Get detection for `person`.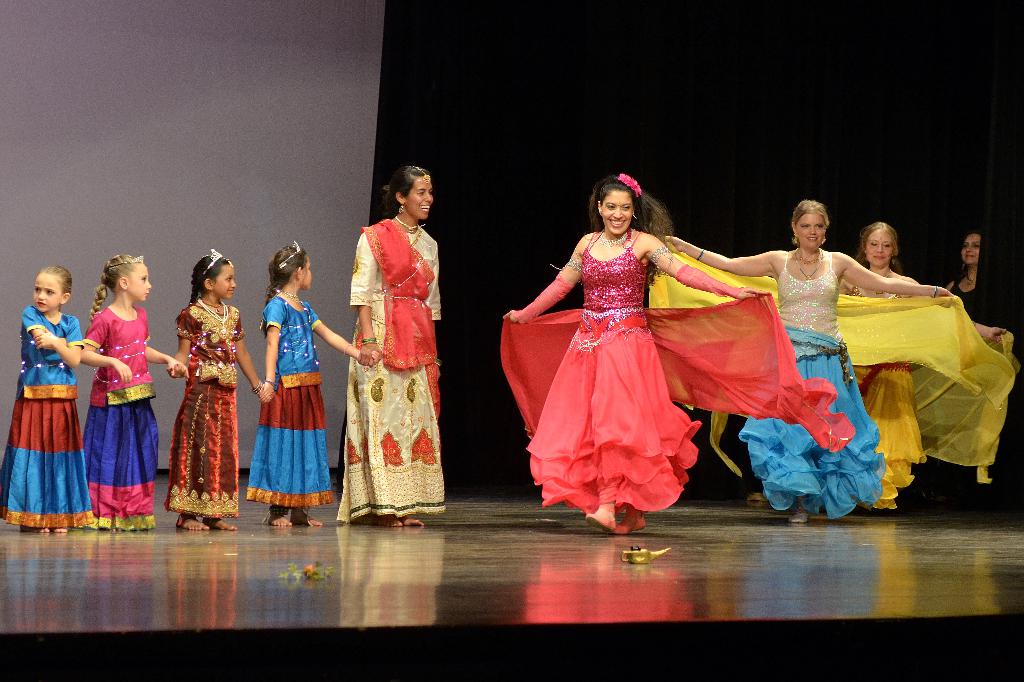
Detection: <region>13, 253, 86, 530</region>.
